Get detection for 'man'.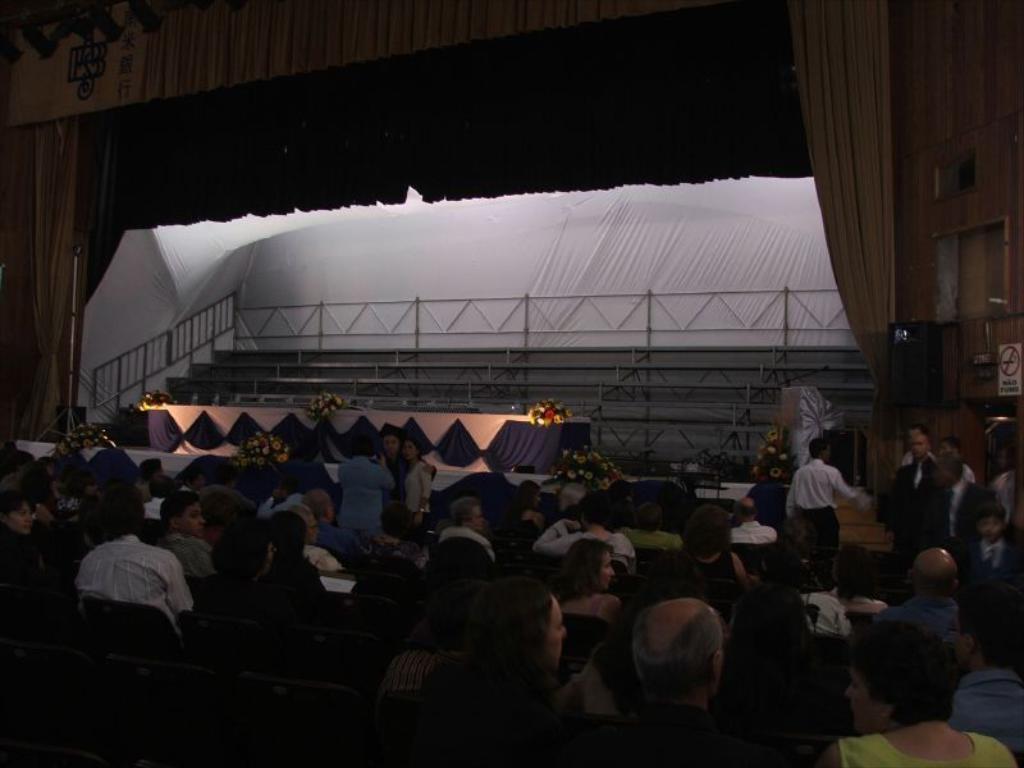
Detection: box=[155, 490, 210, 586].
